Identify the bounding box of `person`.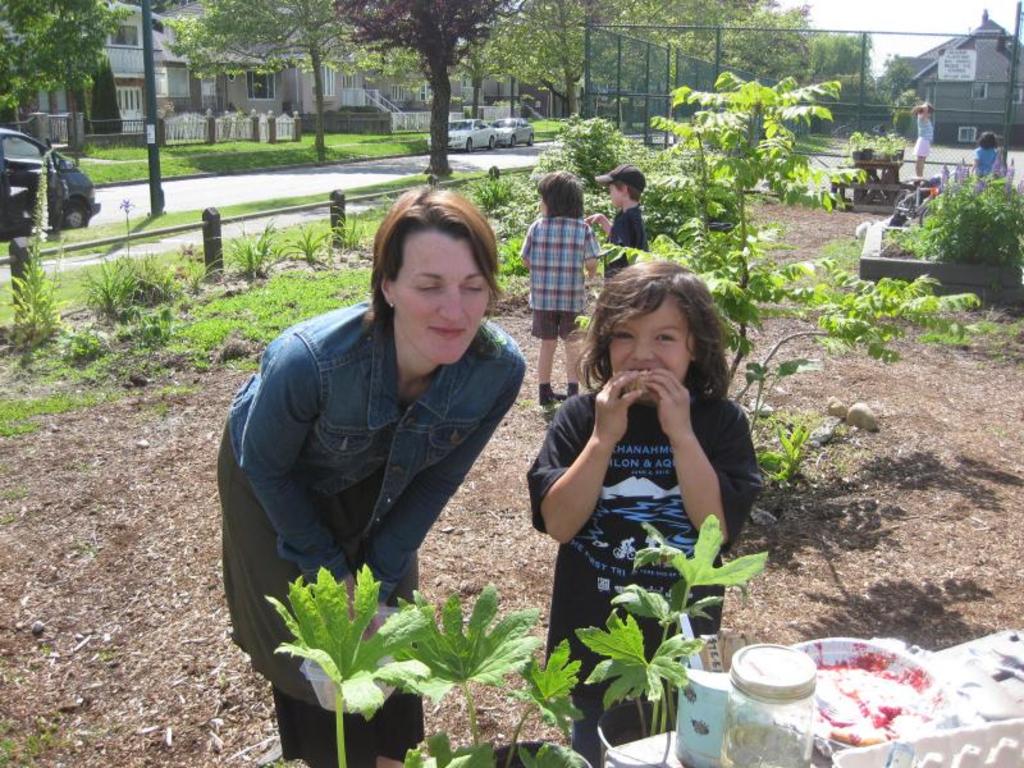
x1=521 y1=172 x2=599 y2=402.
